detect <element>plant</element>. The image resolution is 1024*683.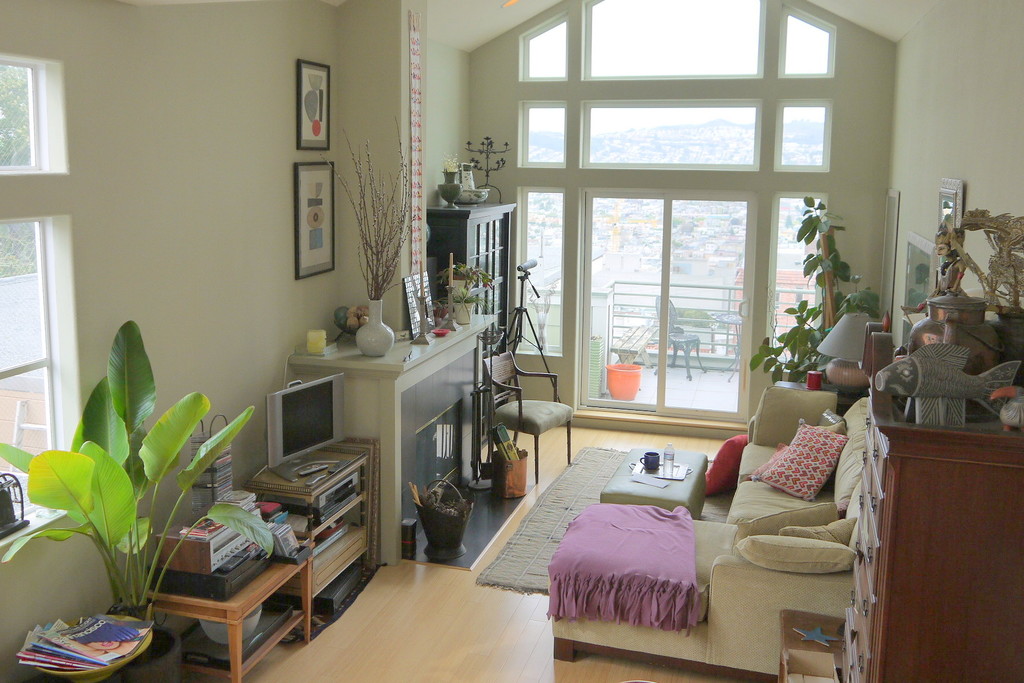
743,188,893,388.
